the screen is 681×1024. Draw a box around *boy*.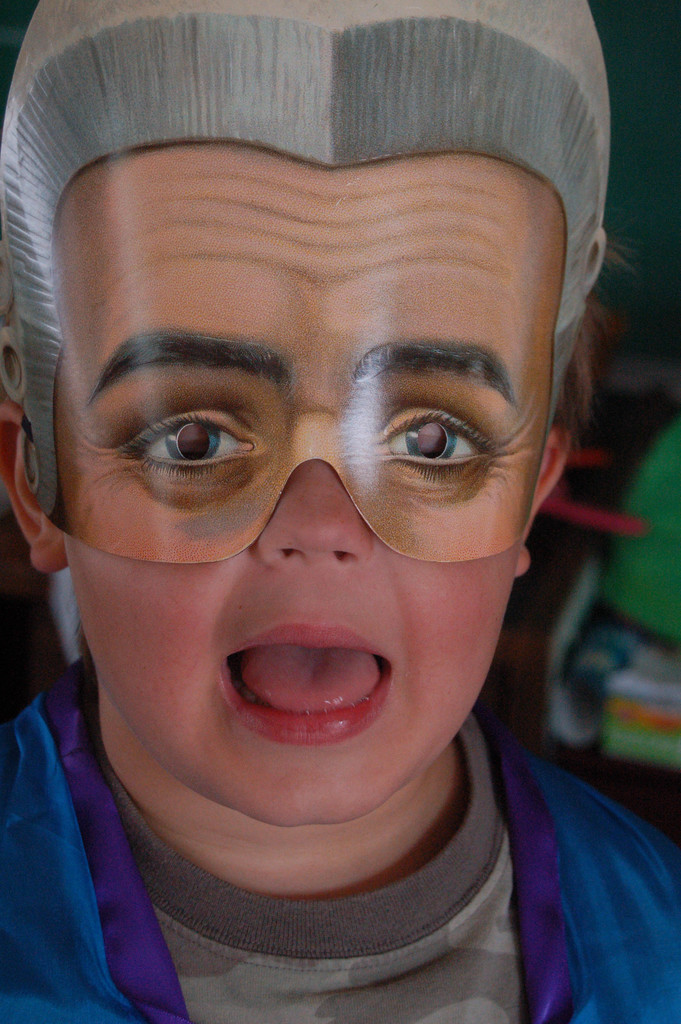
{"left": 11, "top": 13, "right": 584, "bottom": 1002}.
